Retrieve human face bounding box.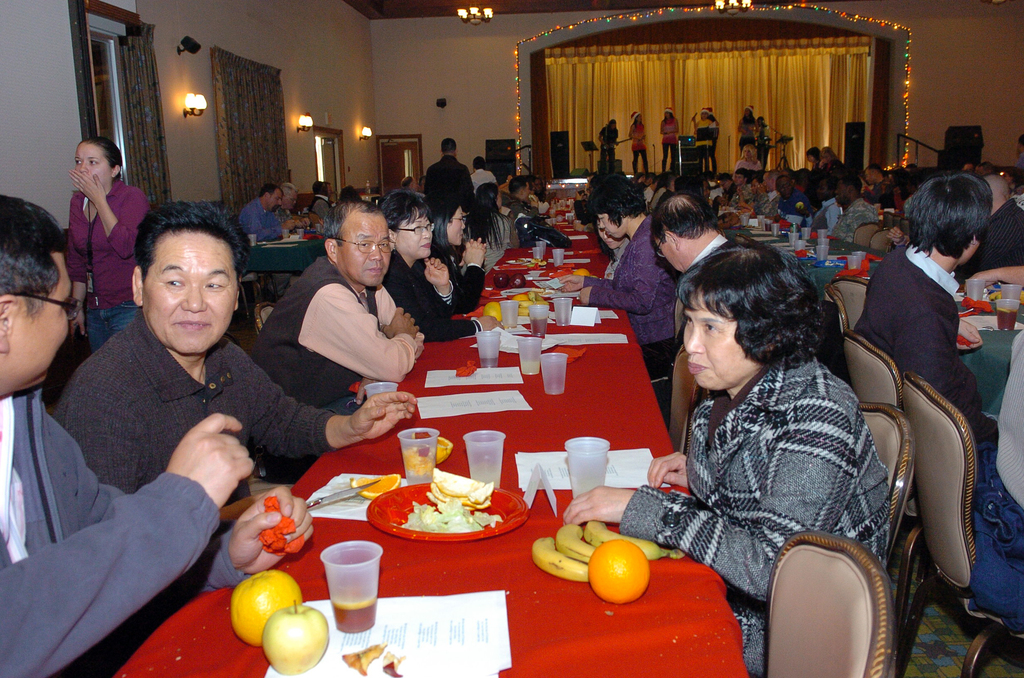
Bounding box: (448,207,468,242).
